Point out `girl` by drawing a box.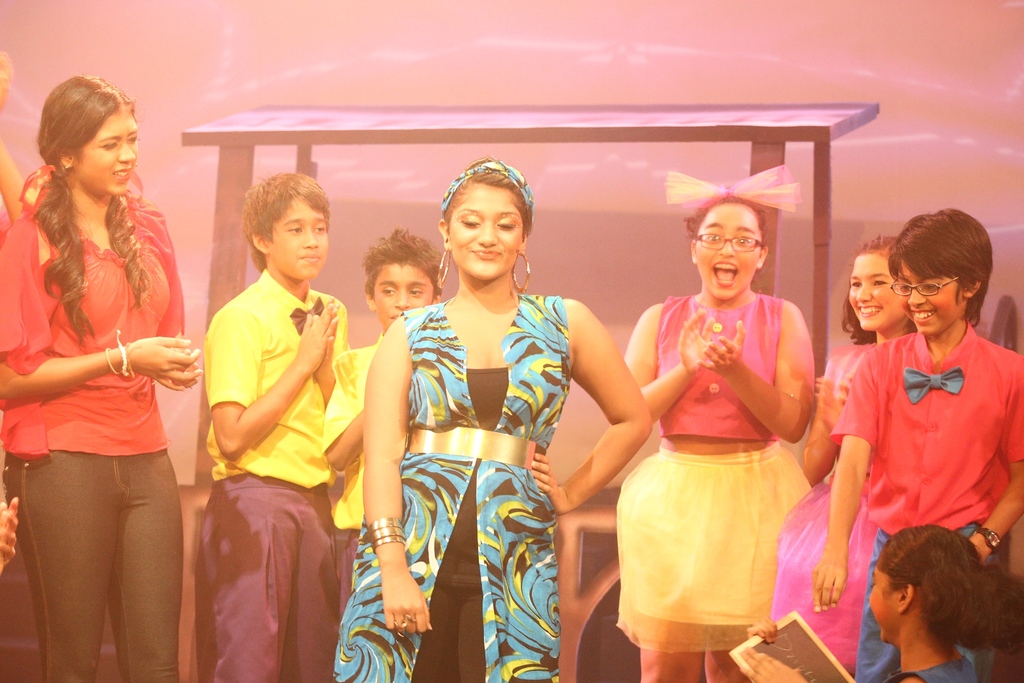
pyautogui.locateOnScreen(618, 173, 810, 682).
